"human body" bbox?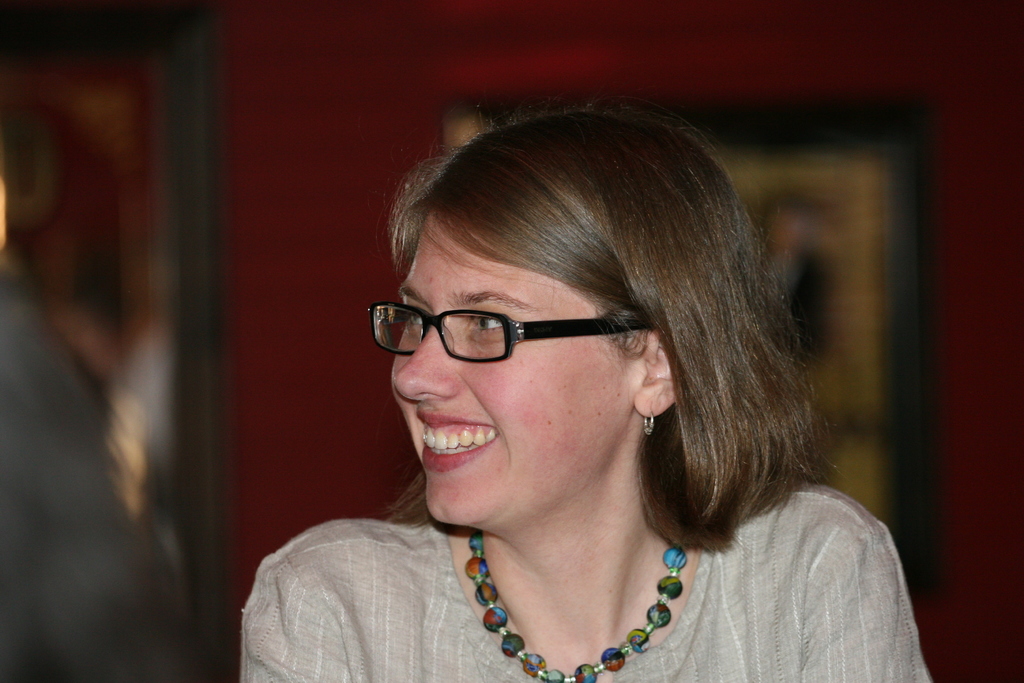
region(237, 99, 940, 682)
